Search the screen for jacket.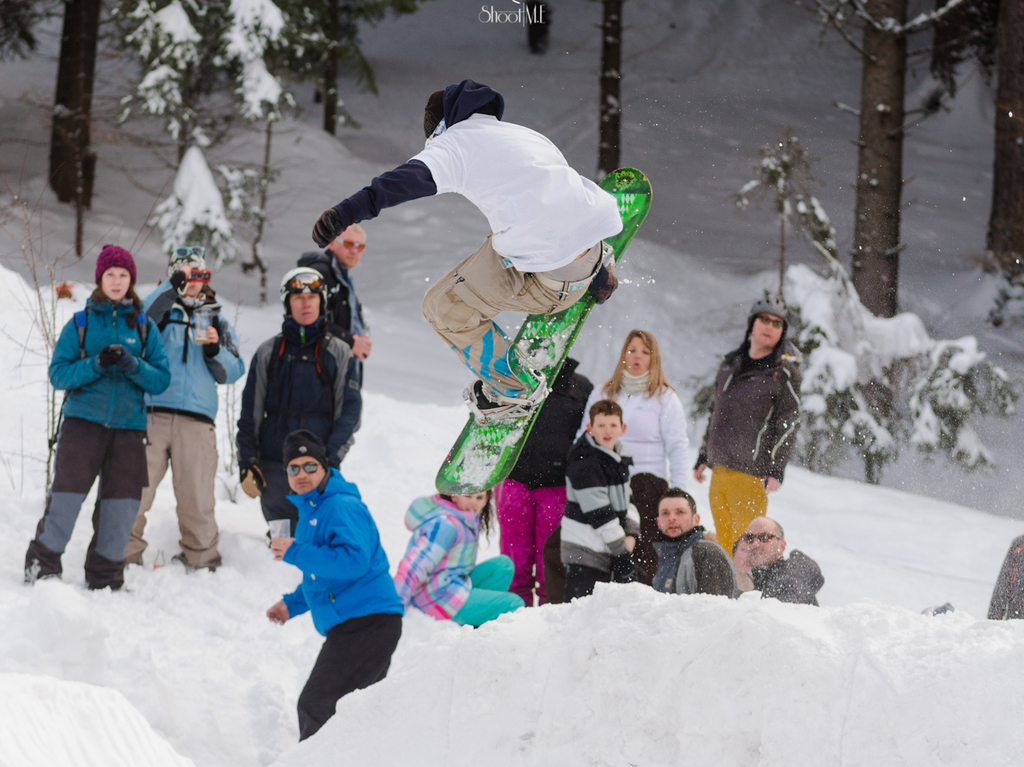
Found at (294,254,374,360).
